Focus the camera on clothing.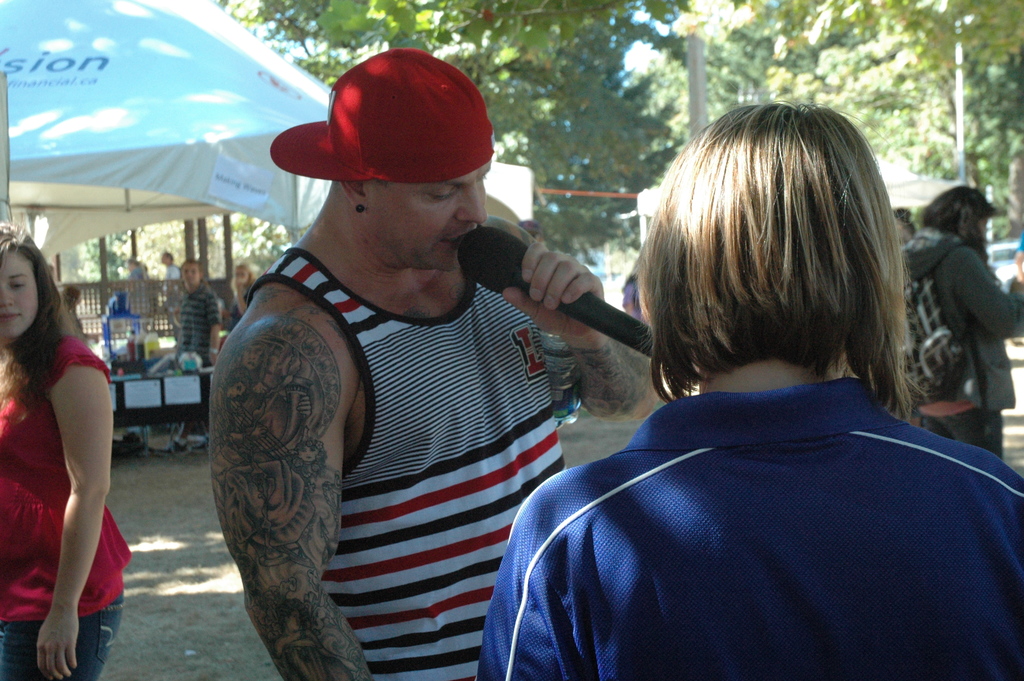
Focus region: bbox=[894, 212, 1015, 466].
